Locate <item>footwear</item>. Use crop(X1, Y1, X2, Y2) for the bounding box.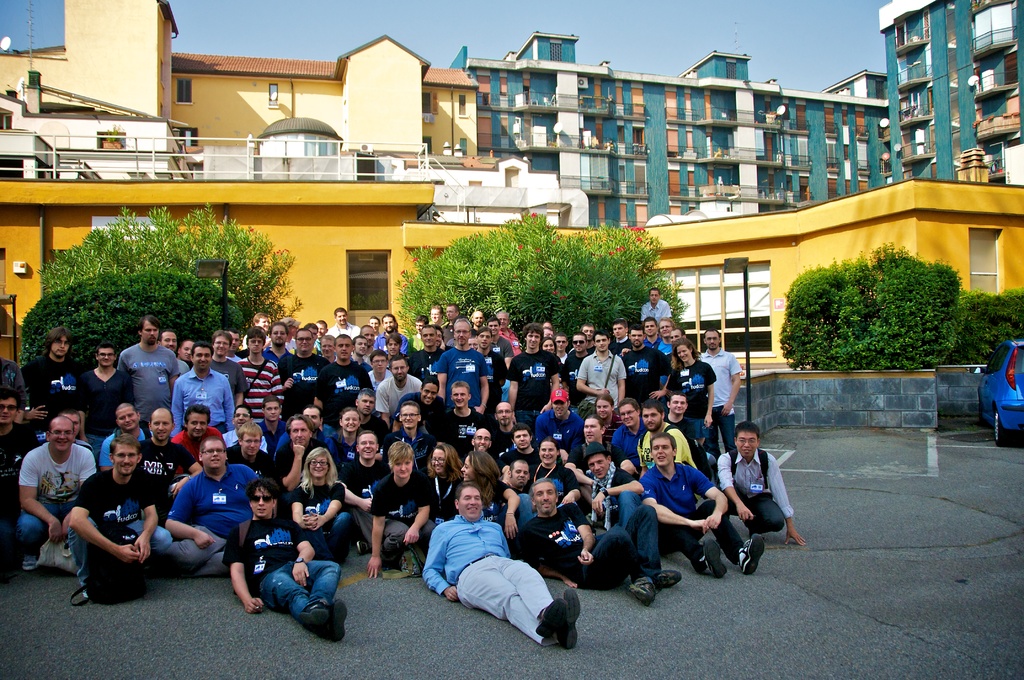
crop(535, 596, 566, 639).
